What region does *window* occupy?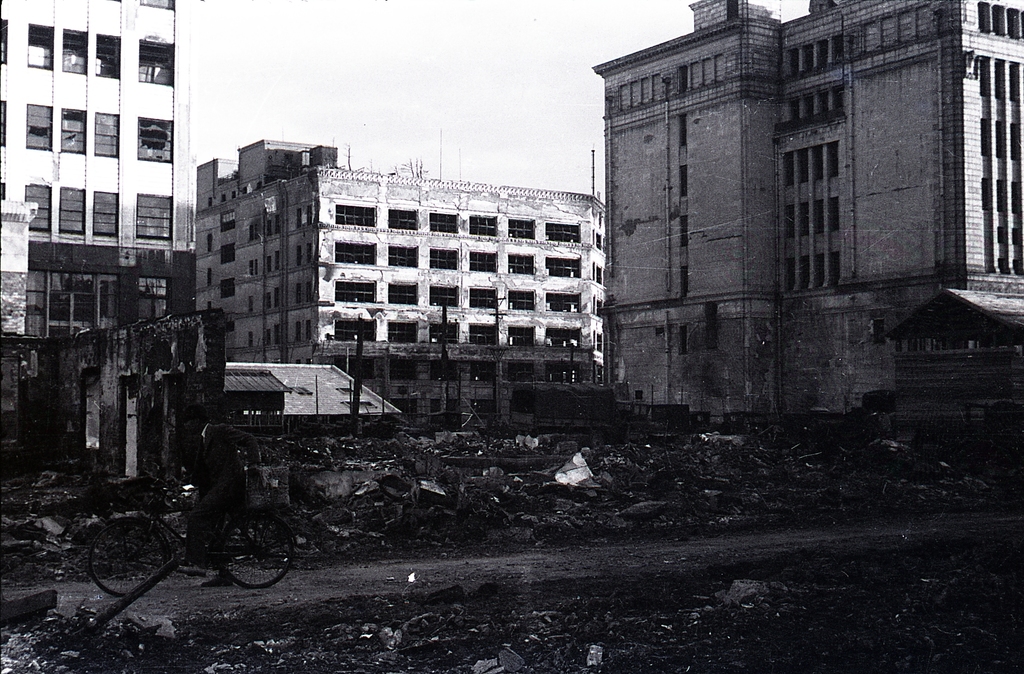
541:326:577:342.
